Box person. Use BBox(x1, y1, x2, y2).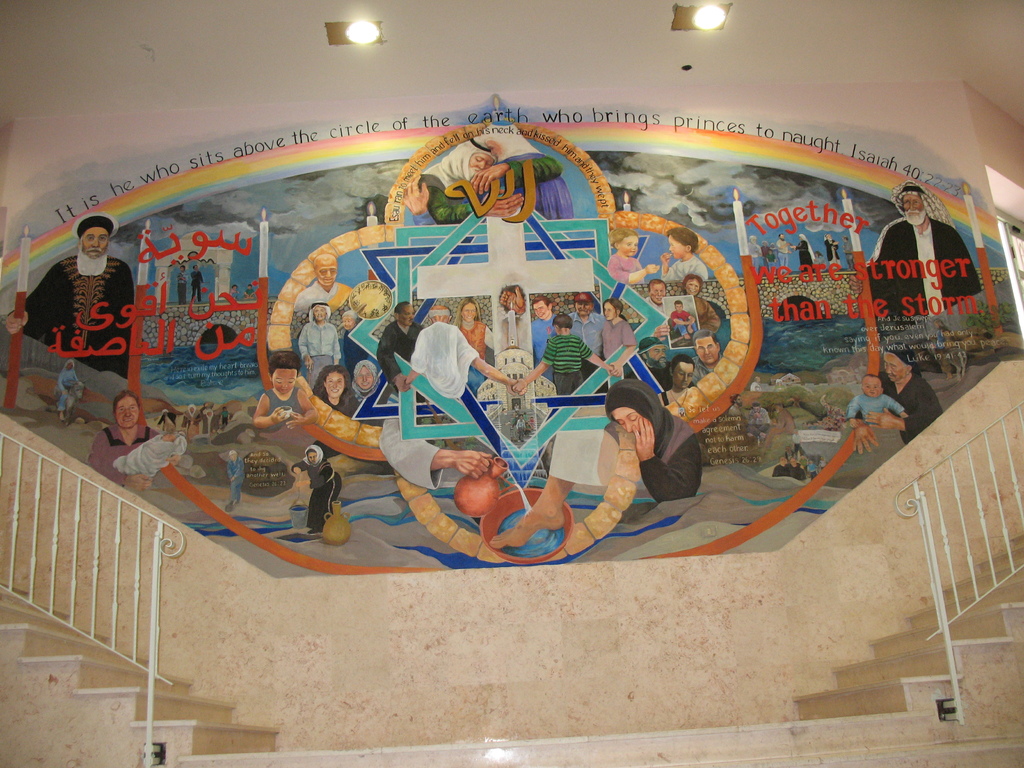
BBox(692, 325, 725, 386).
